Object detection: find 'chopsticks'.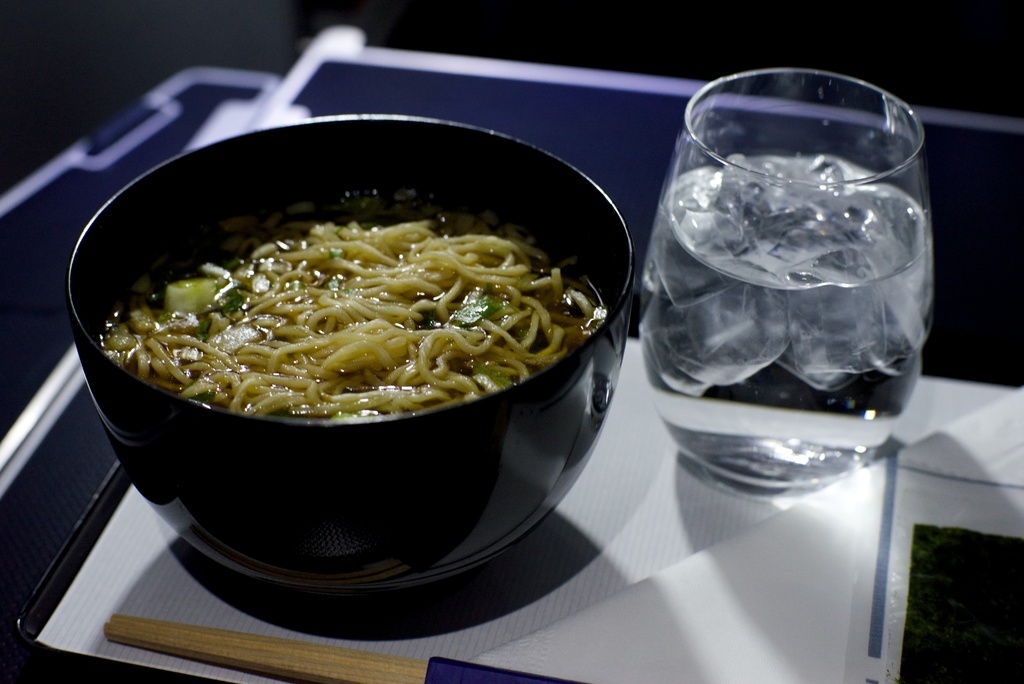
<box>104,617,583,683</box>.
